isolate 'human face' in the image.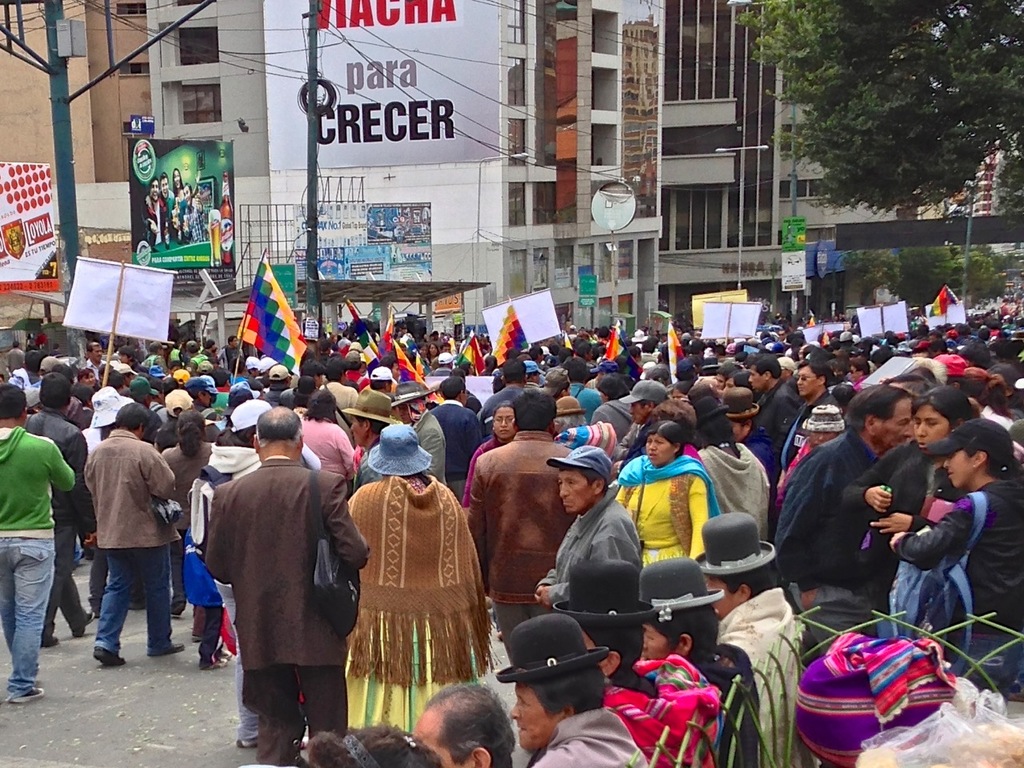
Isolated region: bbox=[516, 682, 548, 746].
